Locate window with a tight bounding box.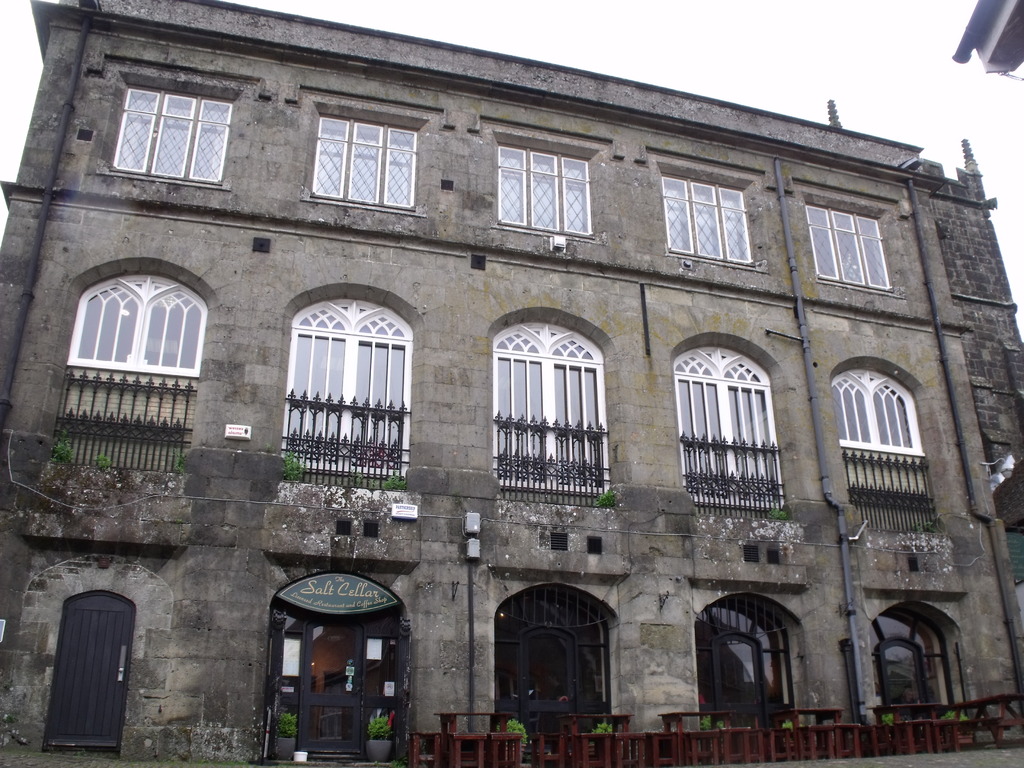
BBox(65, 250, 205, 409).
